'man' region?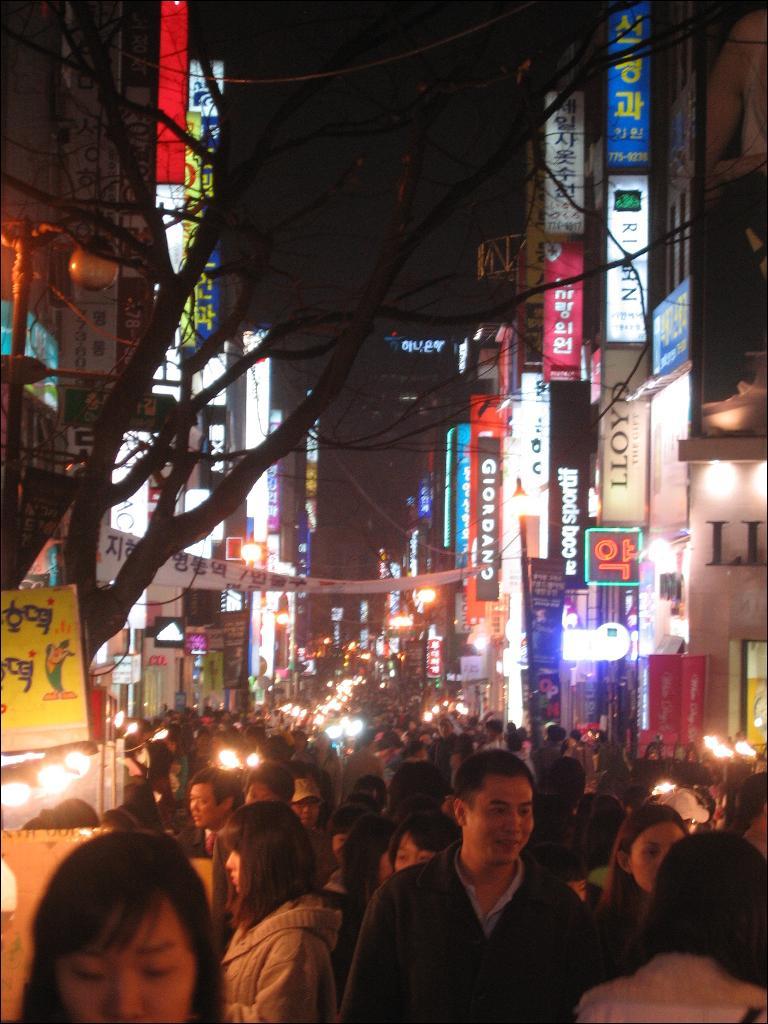
crop(289, 777, 334, 876)
